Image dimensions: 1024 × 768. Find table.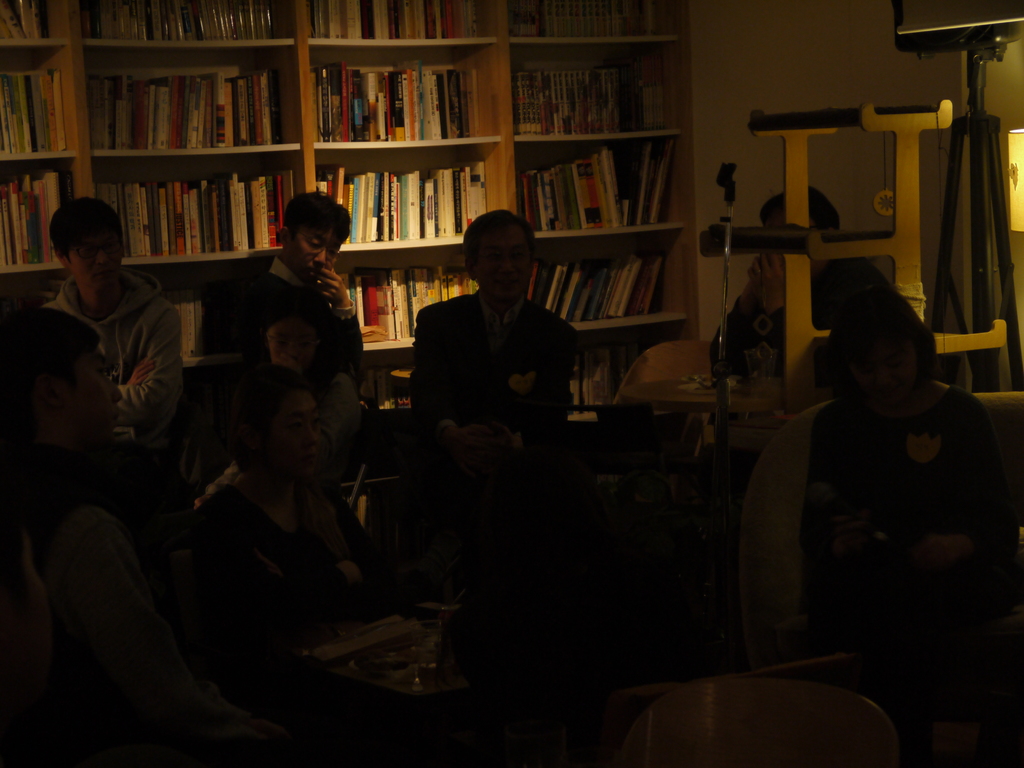
<region>633, 369, 777, 419</region>.
